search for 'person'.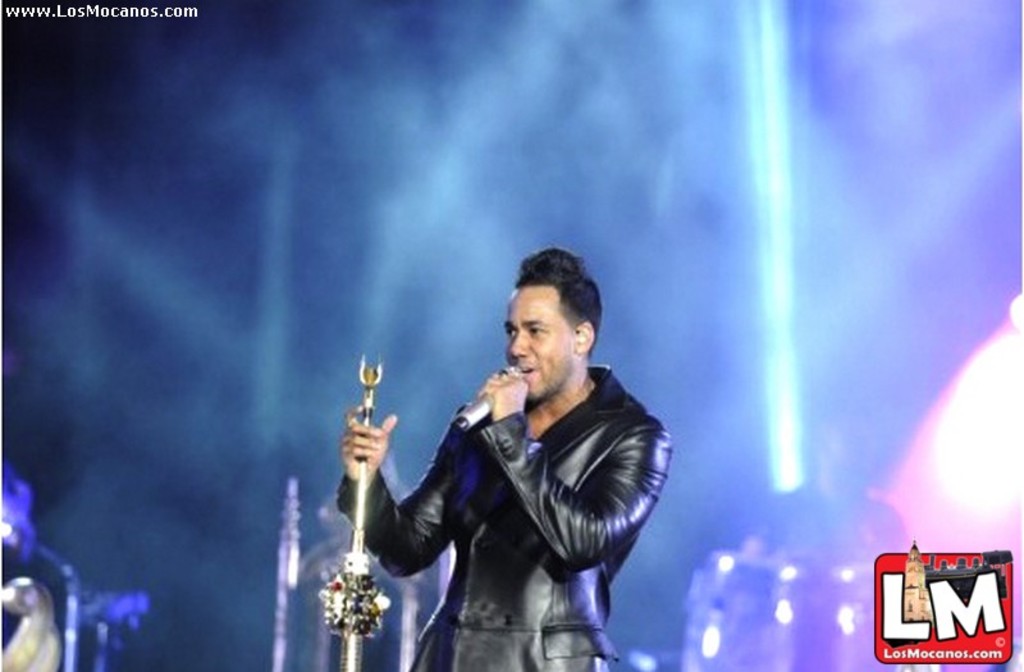
Found at (326, 268, 660, 671).
